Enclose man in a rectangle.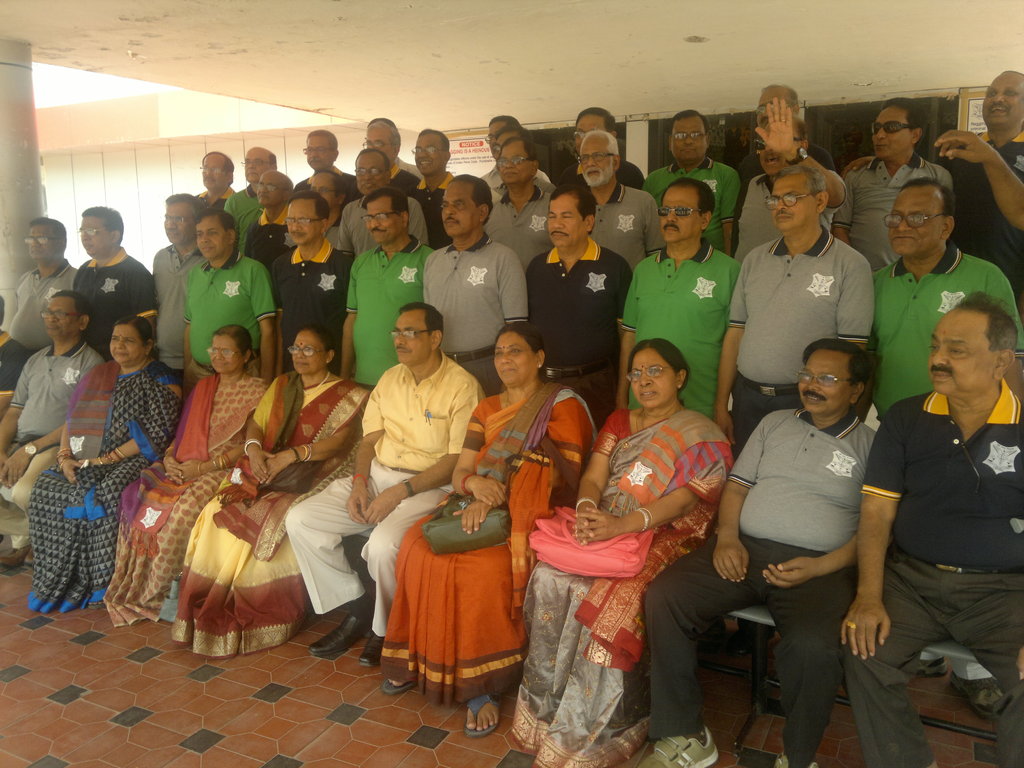
[x1=185, y1=149, x2=255, y2=221].
